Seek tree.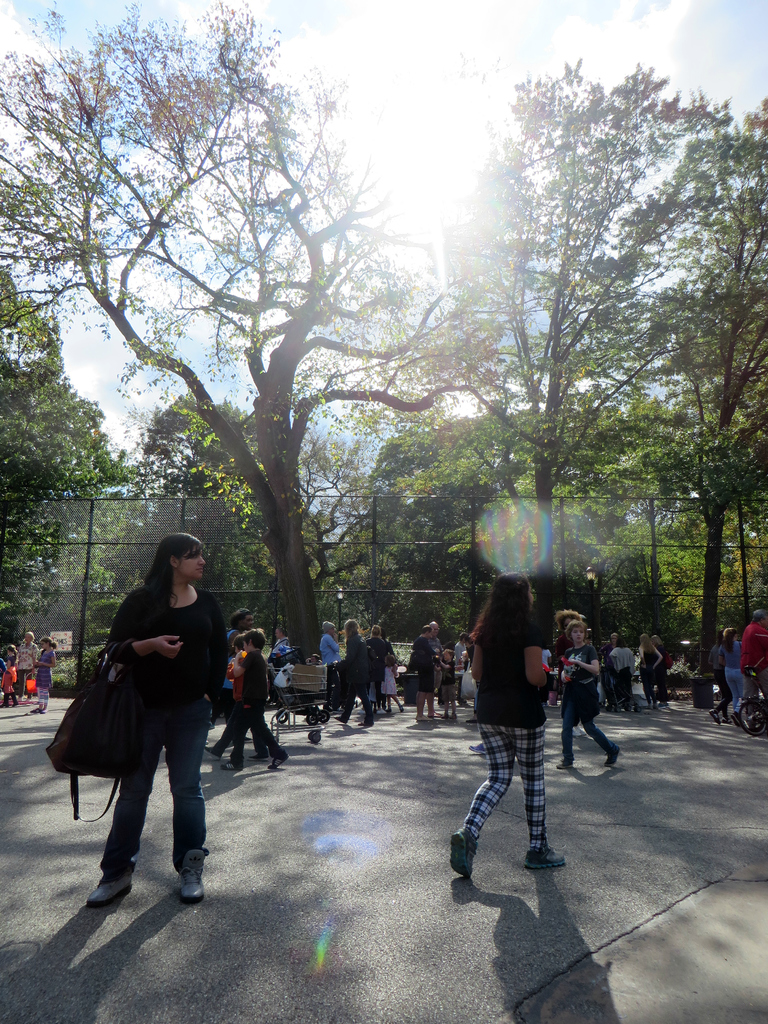
l=0, t=258, r=163, b=655.
